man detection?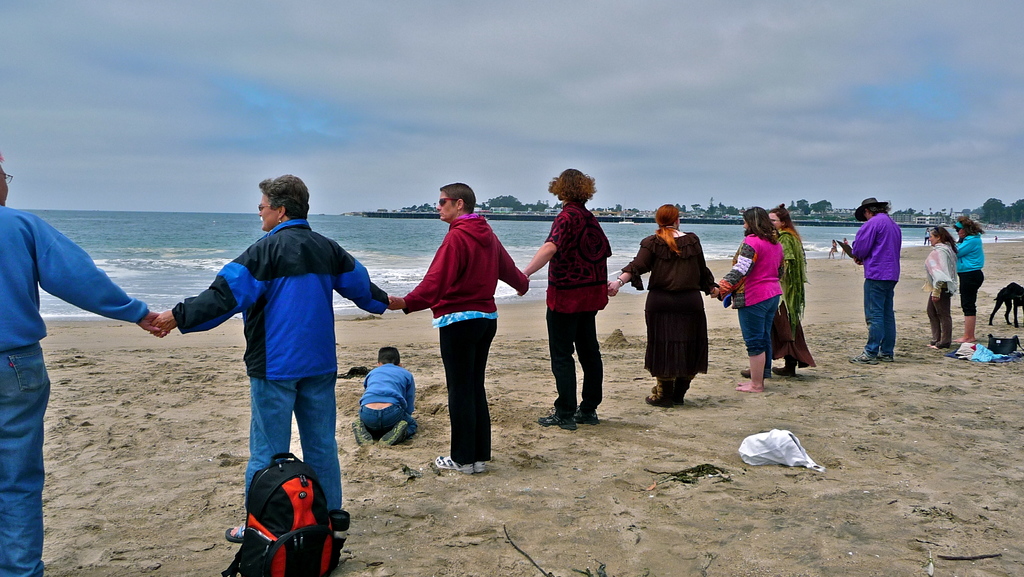
383, 182, 525, 472
